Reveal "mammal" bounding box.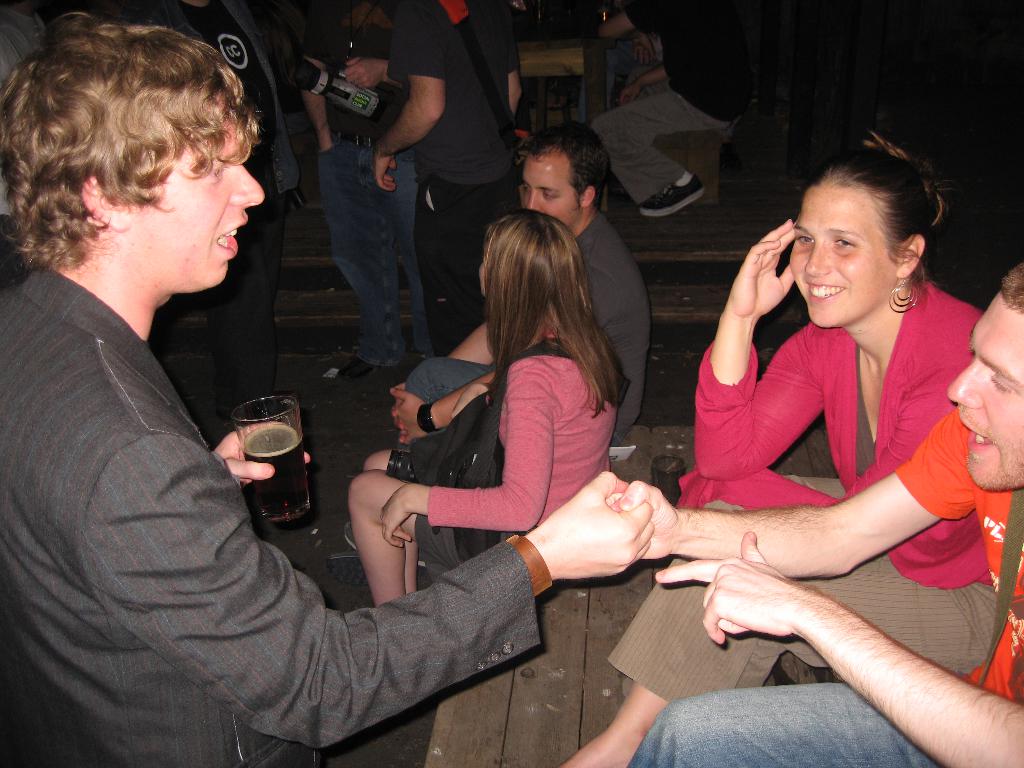
Revealed: <bbox>614, 253, 1023, 767</bbox>.
